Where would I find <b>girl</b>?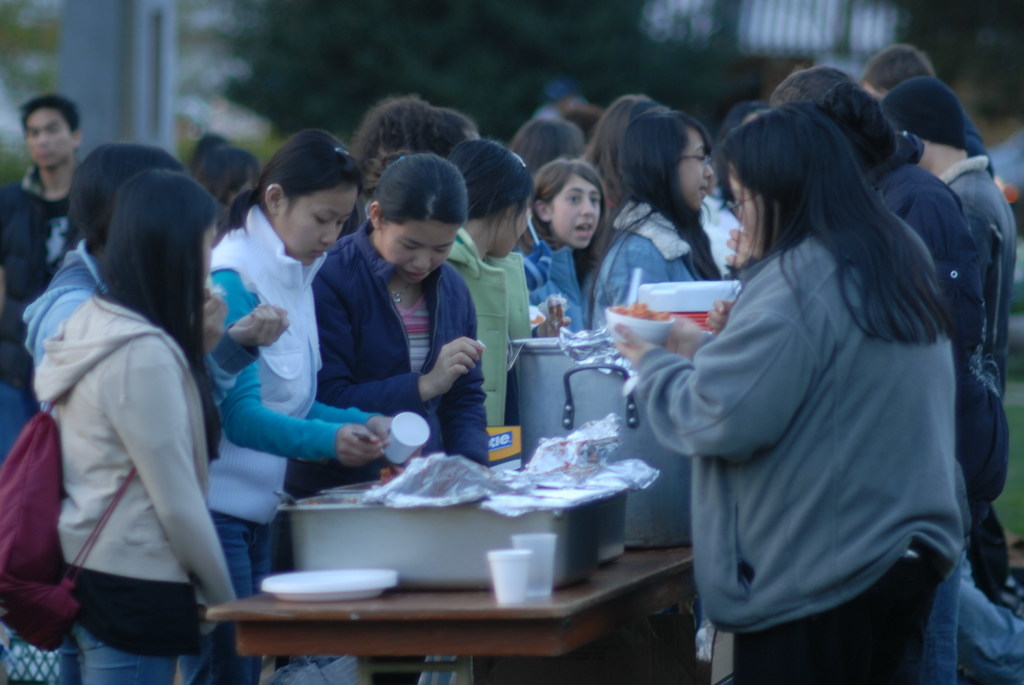
At Rect(513, 158, 611, 338).
